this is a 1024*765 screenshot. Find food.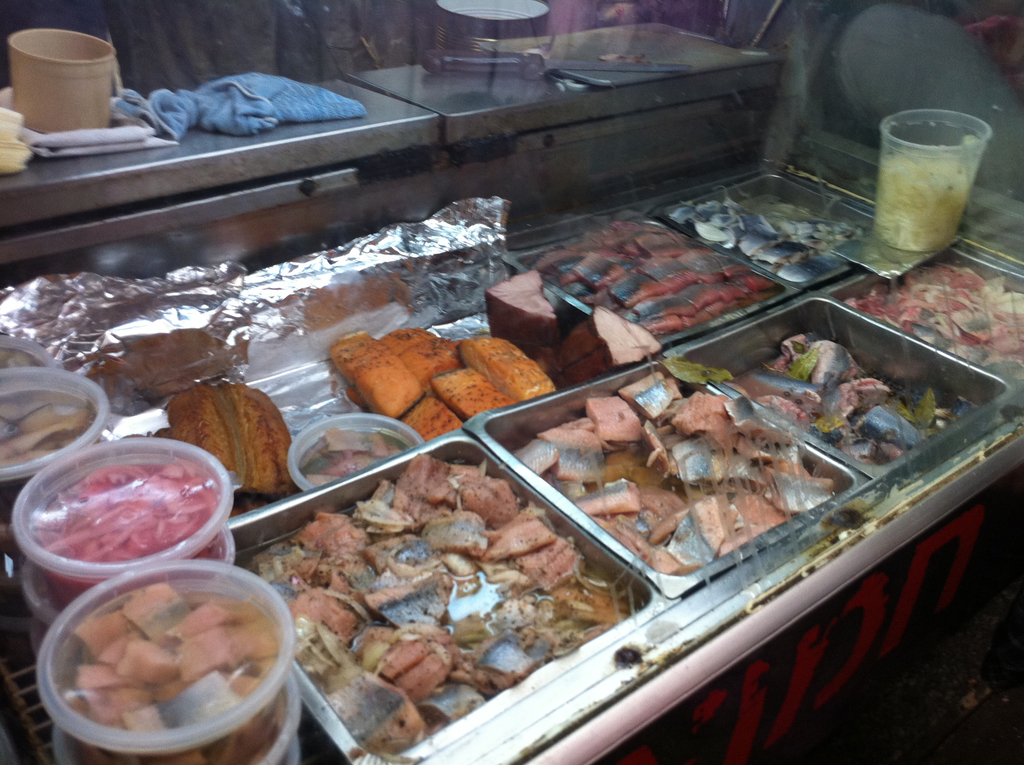
Bounding box: rect(401, 398, 462, 448).
